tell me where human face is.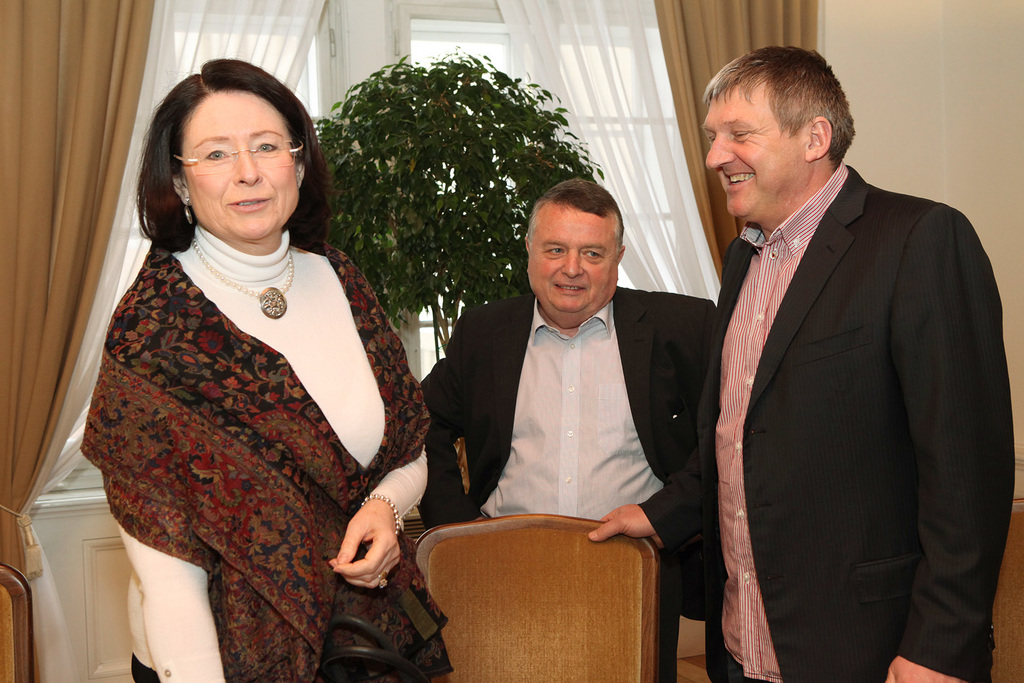
human face is at select_region(700, 82, 800, 216).
